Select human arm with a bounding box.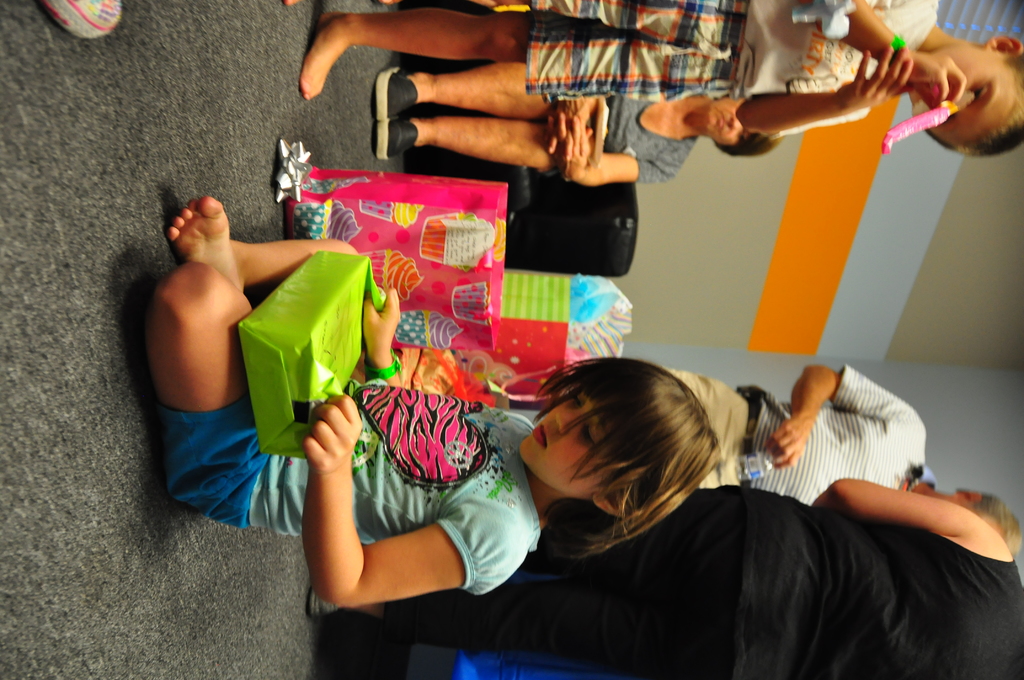
region(554, 109, 671, 189).
